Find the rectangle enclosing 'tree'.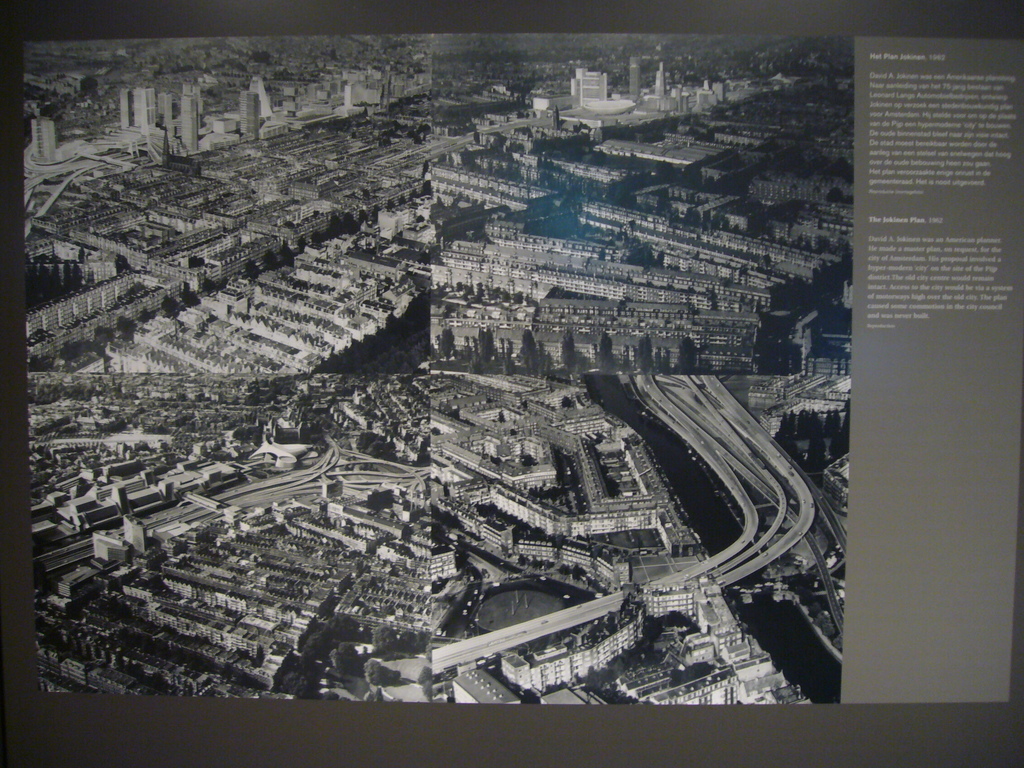
<box>761,309,801,377</box>.
